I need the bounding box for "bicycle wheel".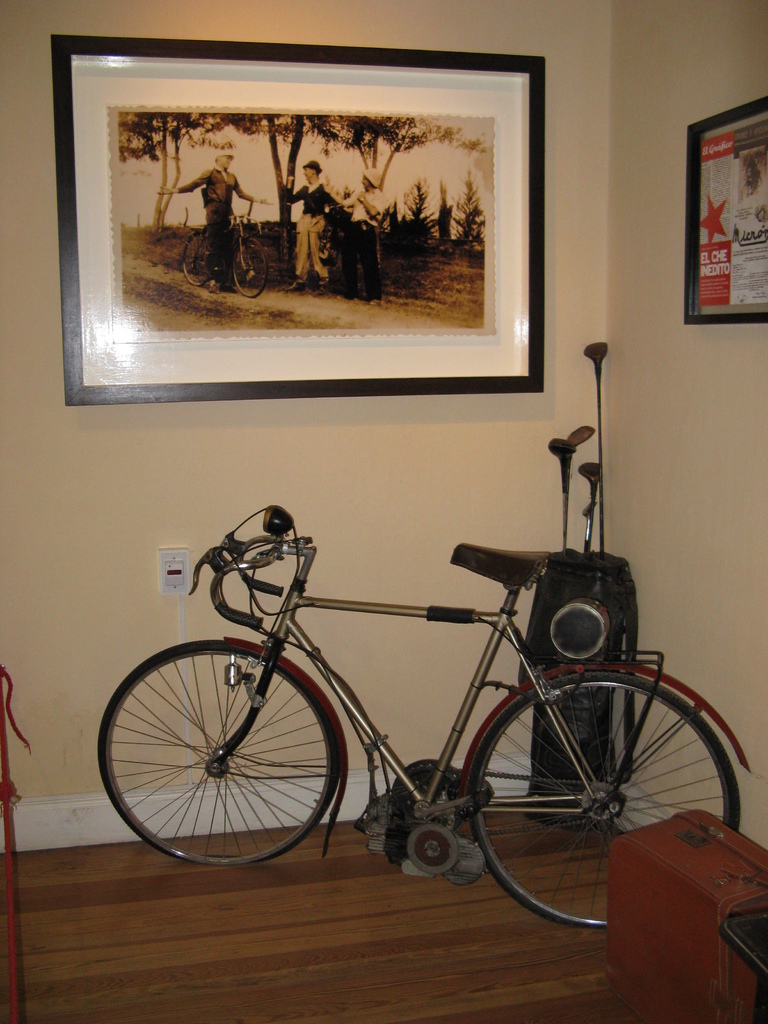
Here it is: (left=95, top=638, right=344, bottom=869).
